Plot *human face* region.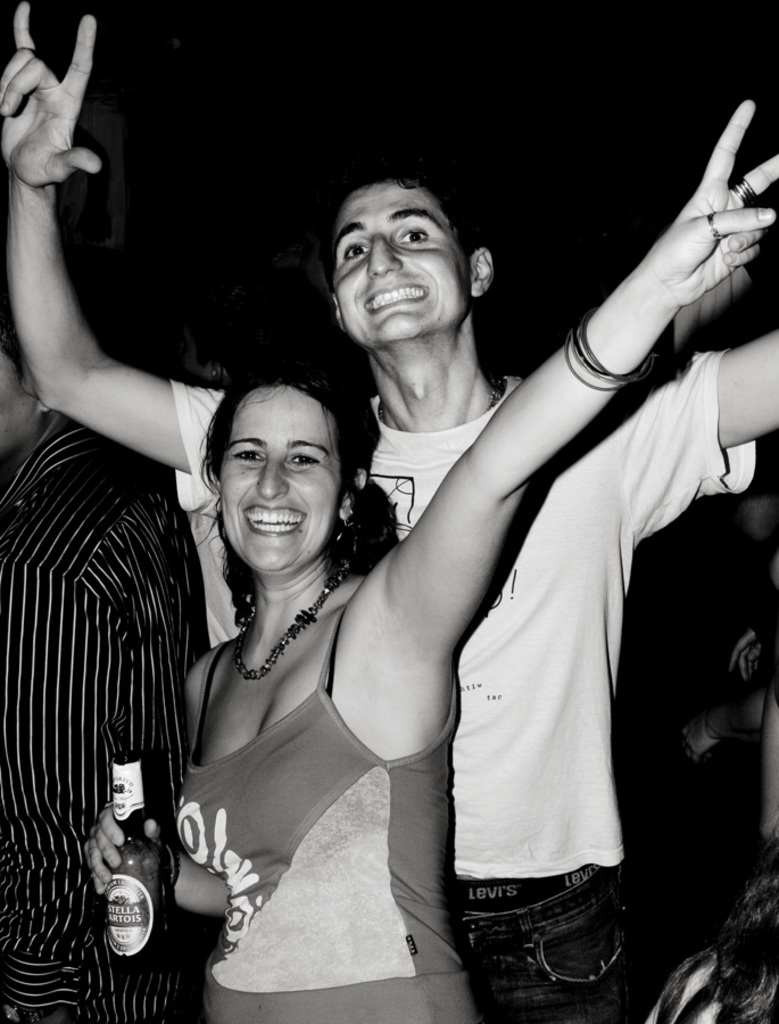
Plotted at crop(222, 383, 343, 585).
